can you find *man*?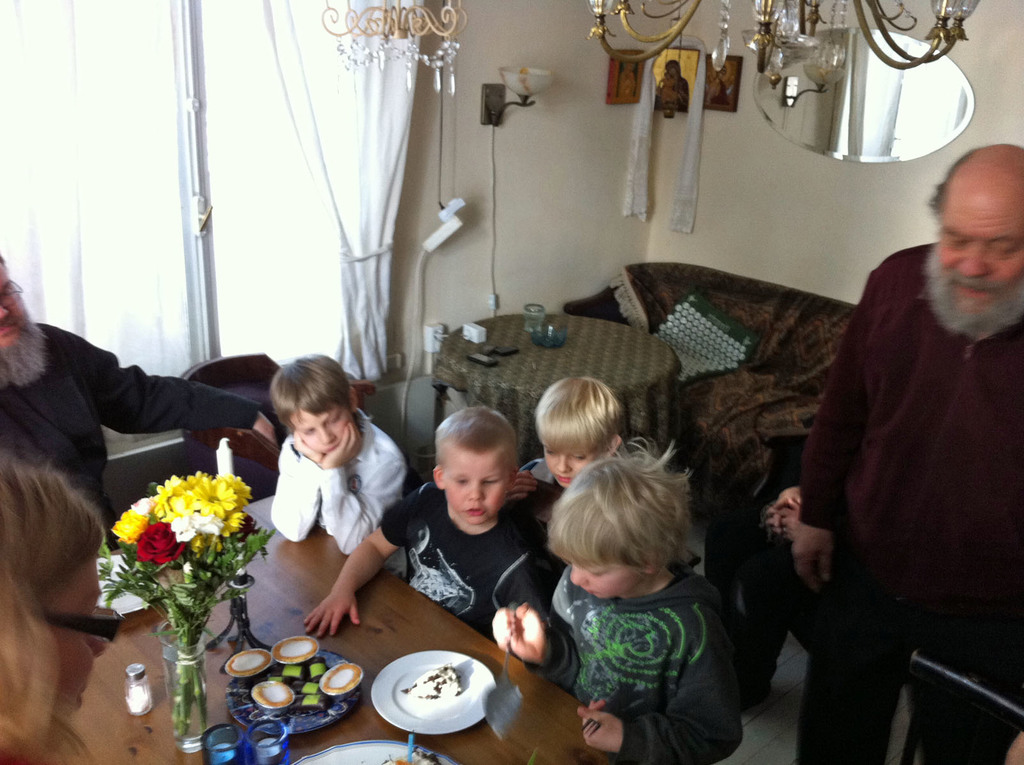
Yes, bounding box: <box>792,134,1017,720</box>.
